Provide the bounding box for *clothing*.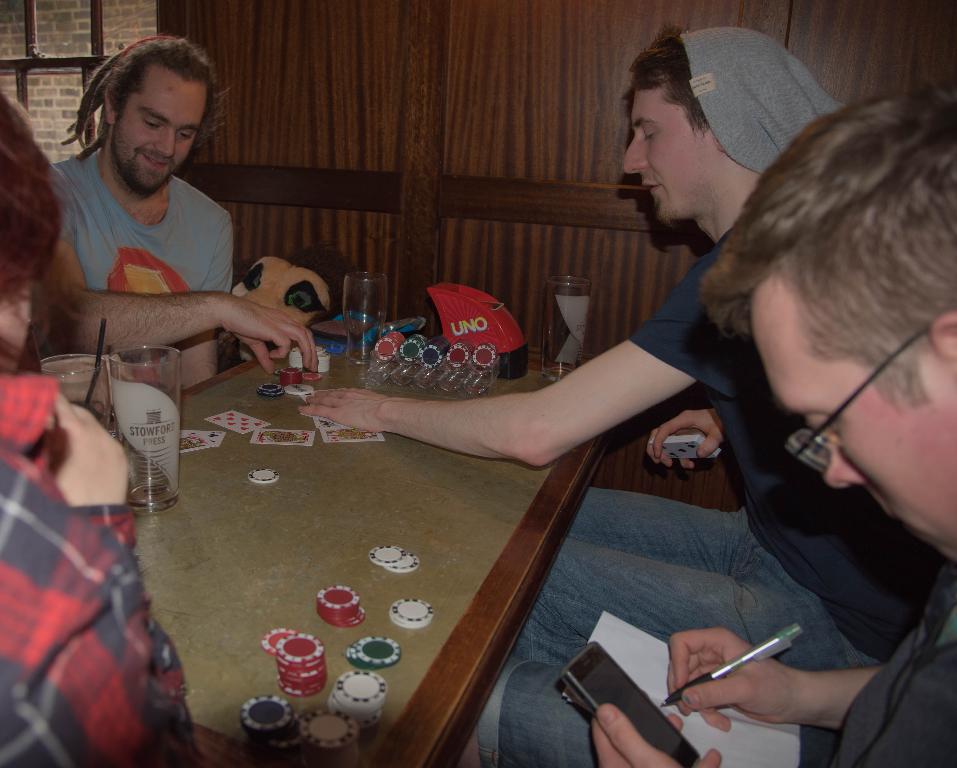
<bbox>0, 365, 211, 767</bbox>.
